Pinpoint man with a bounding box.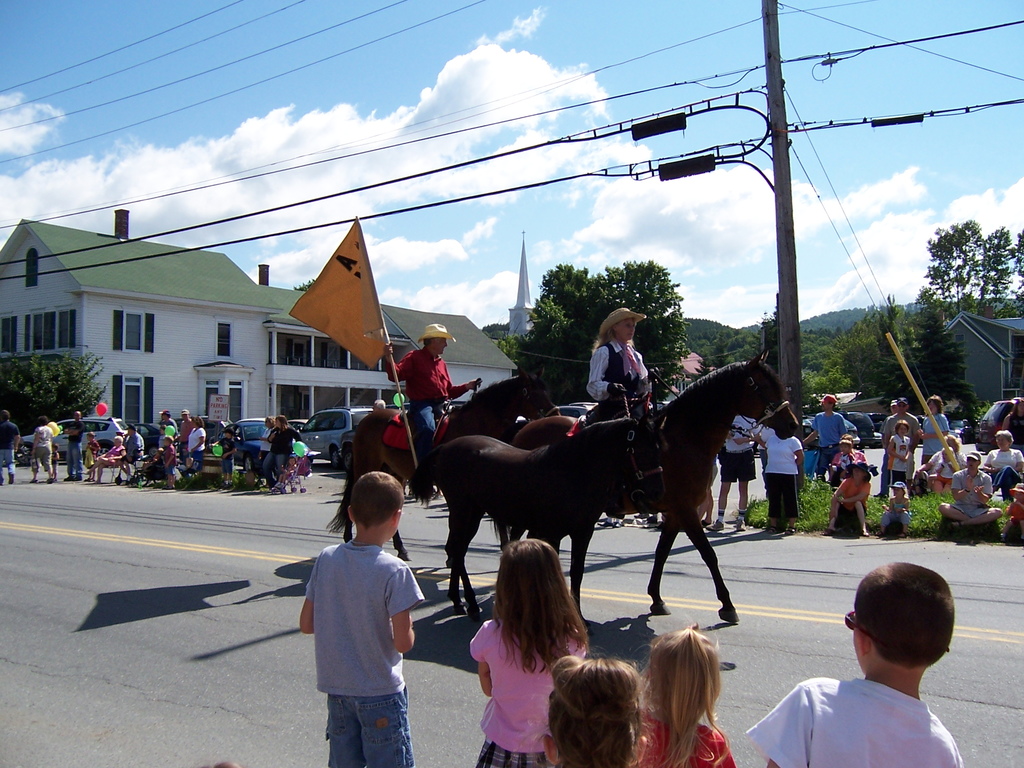
(0, 410, 22, 486).
